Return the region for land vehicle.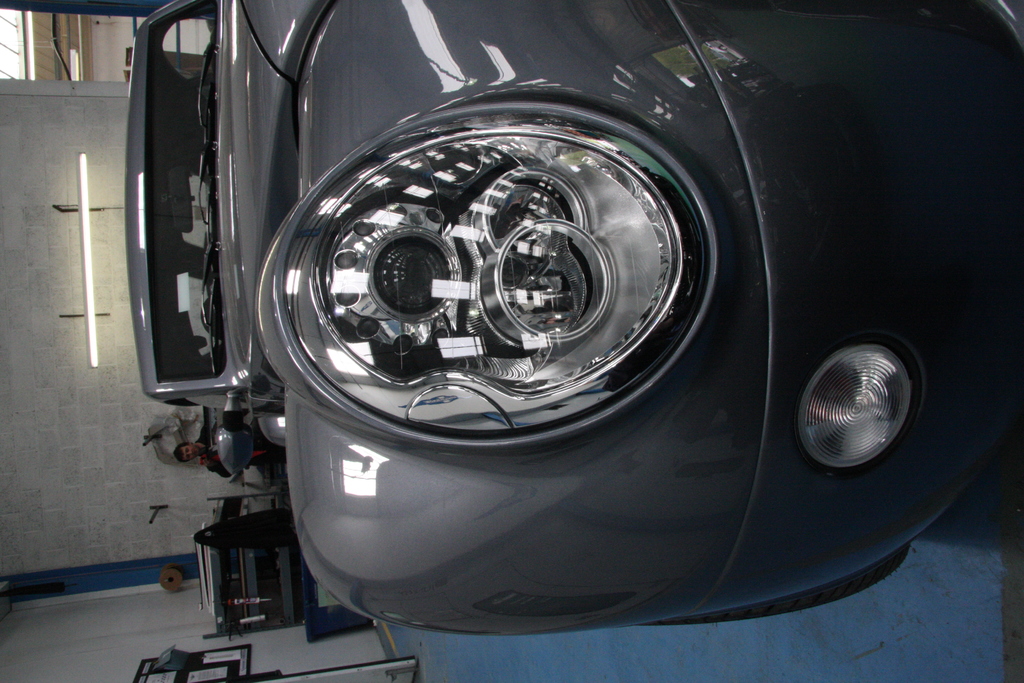
x1=31 y1=51 x2=1005 y2=680.
